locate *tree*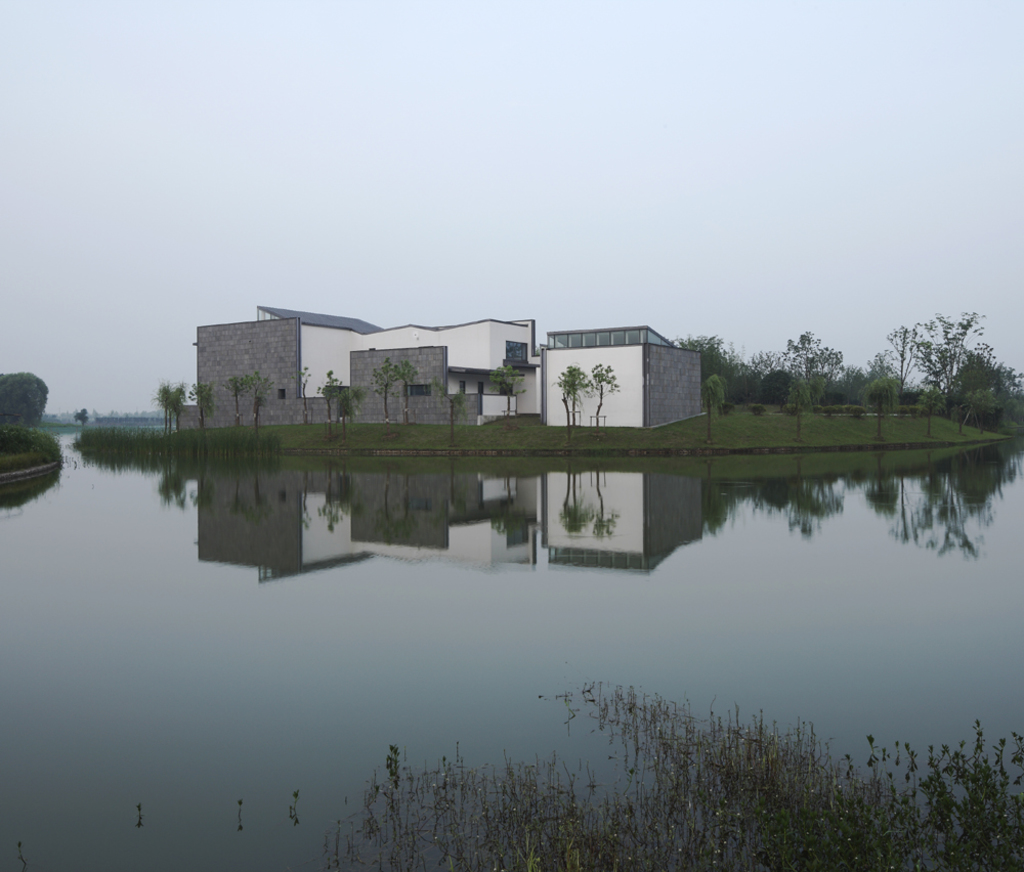
371,355,402,424
